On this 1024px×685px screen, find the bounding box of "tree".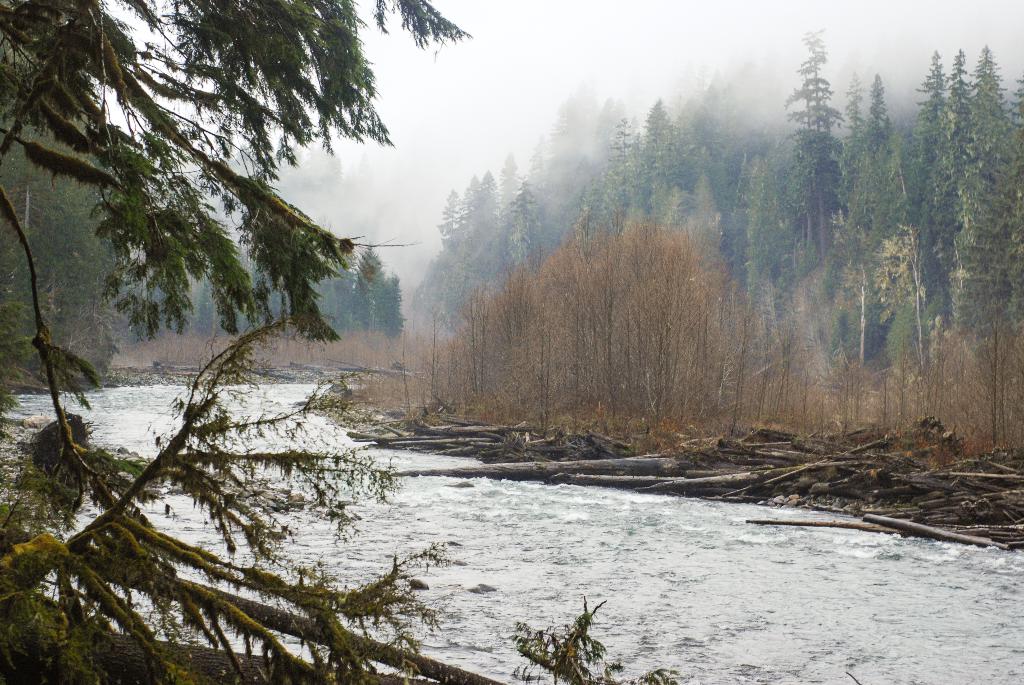
Bounding box: {"left": 502, "top": 145, "right": 556, "bottom": 427}.
